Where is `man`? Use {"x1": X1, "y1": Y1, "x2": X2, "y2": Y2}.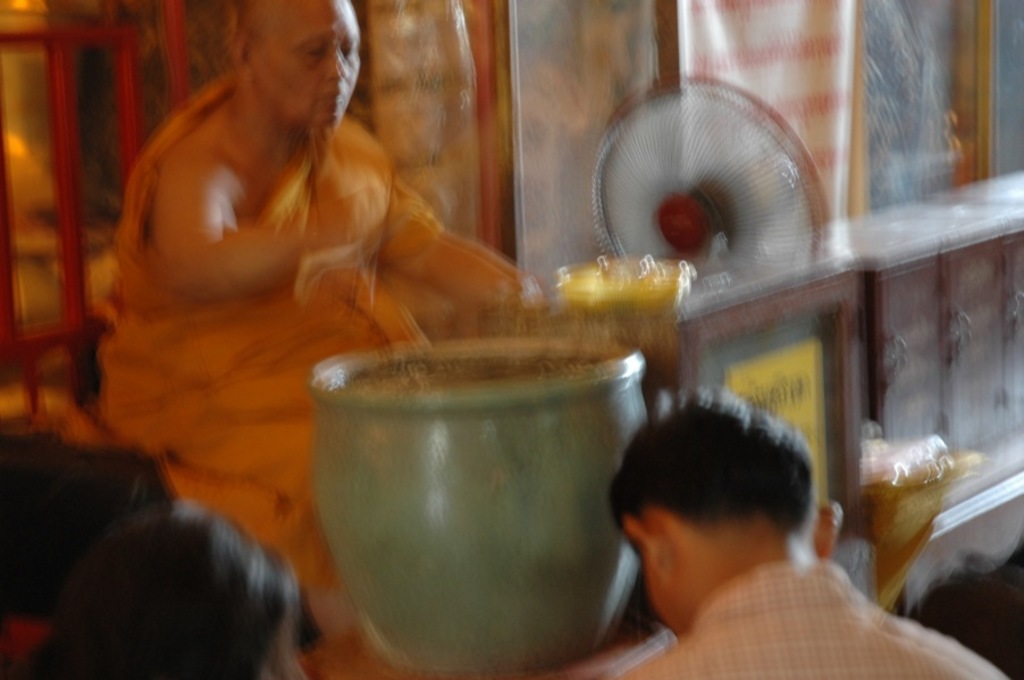
{"x1": 96, "y1": 0, "x2": 545, "y2": 679}.
